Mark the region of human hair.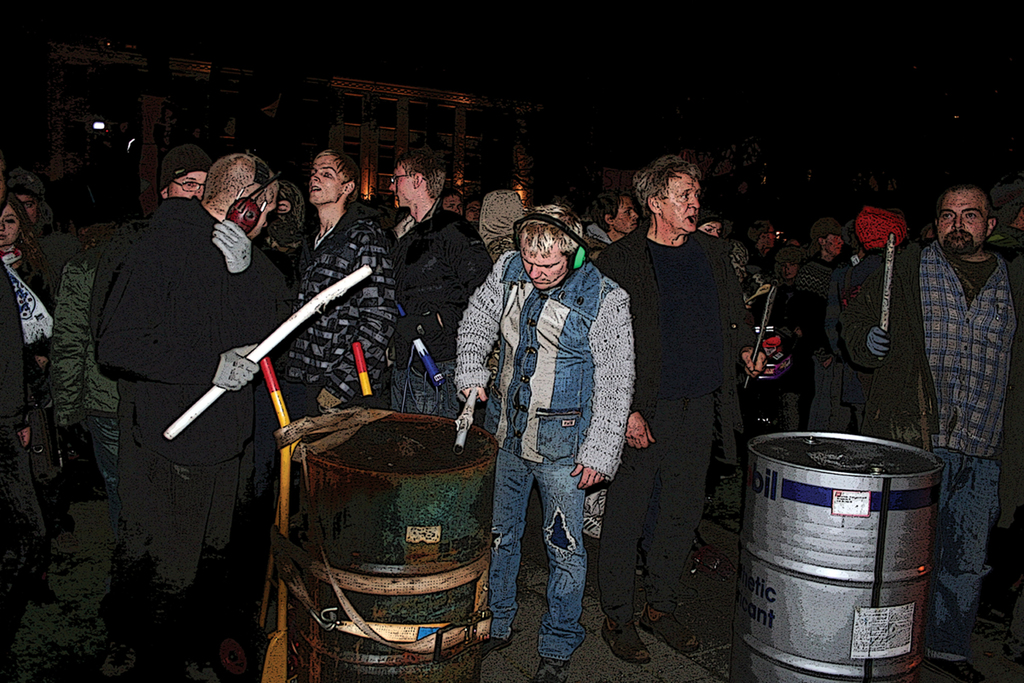
Region: 201/154/281/212.
